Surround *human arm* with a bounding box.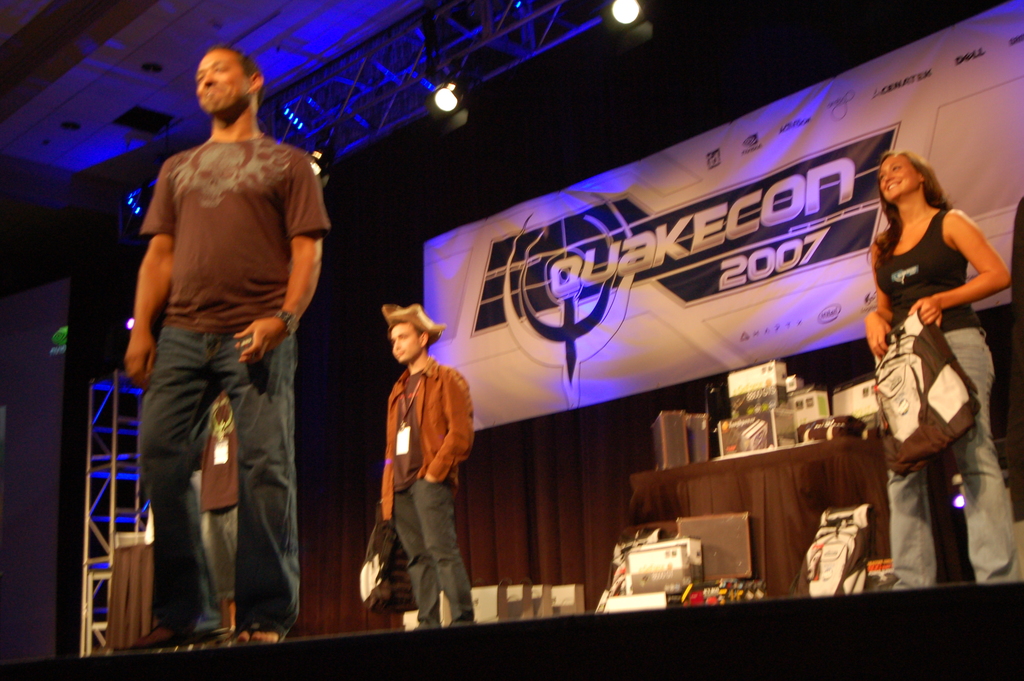
region(120, 158, 166, 391).
